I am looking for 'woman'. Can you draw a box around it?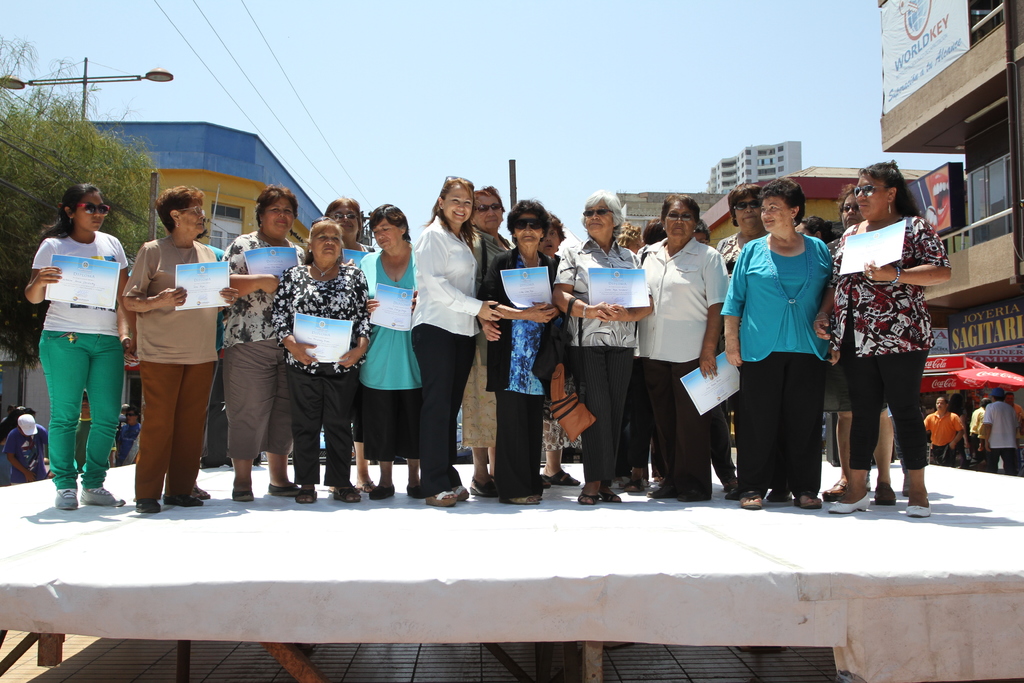
Sure, the bounding box is 754, 167, 845, 519.
